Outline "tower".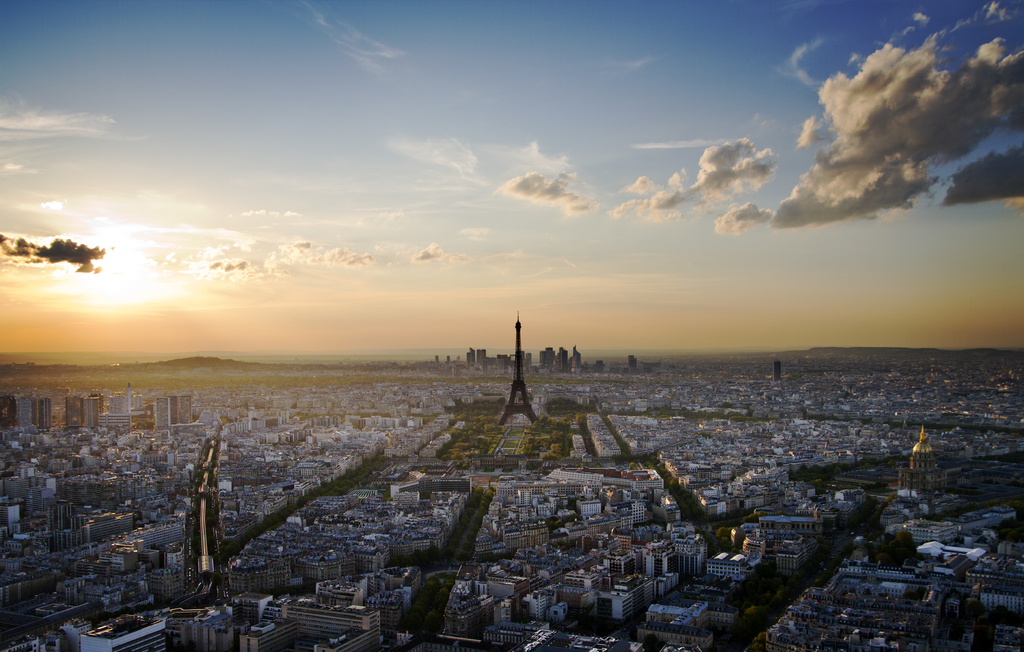
Outline: left=86, top=393, right=99, bottom=430.
